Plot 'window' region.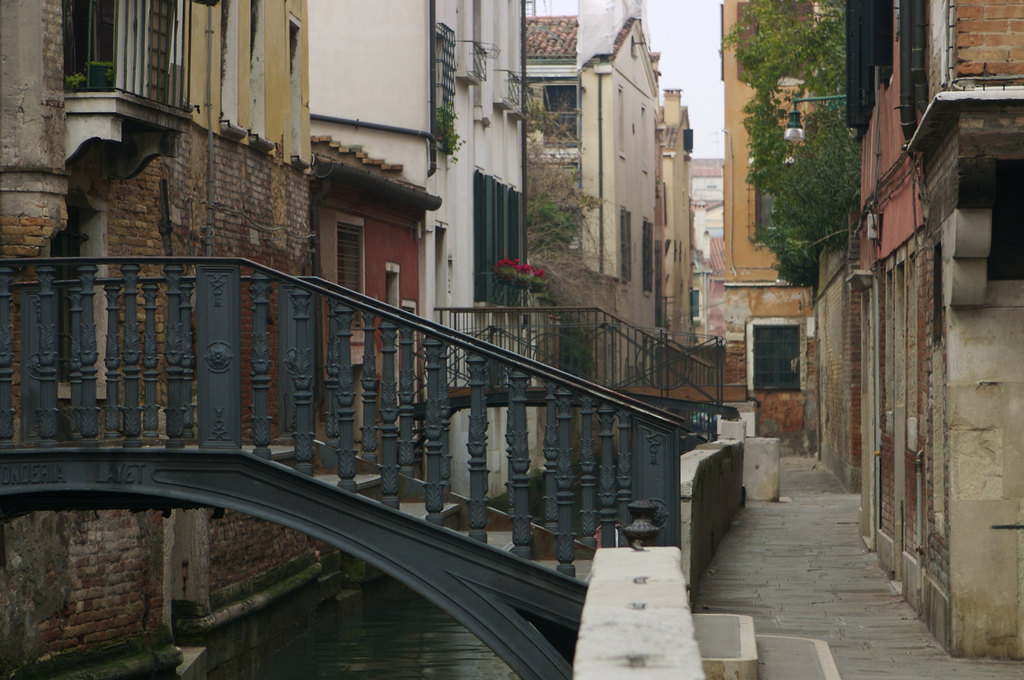
Plotted at 640,218,654,299.
